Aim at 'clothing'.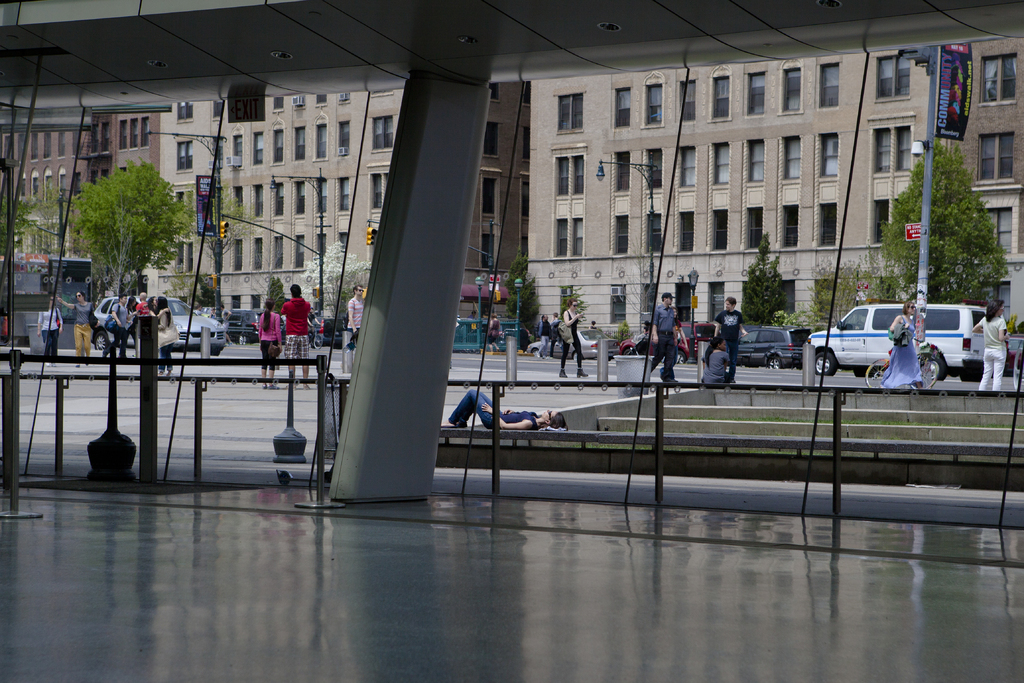
Aimed at rect(486, 315, 501, 349).
